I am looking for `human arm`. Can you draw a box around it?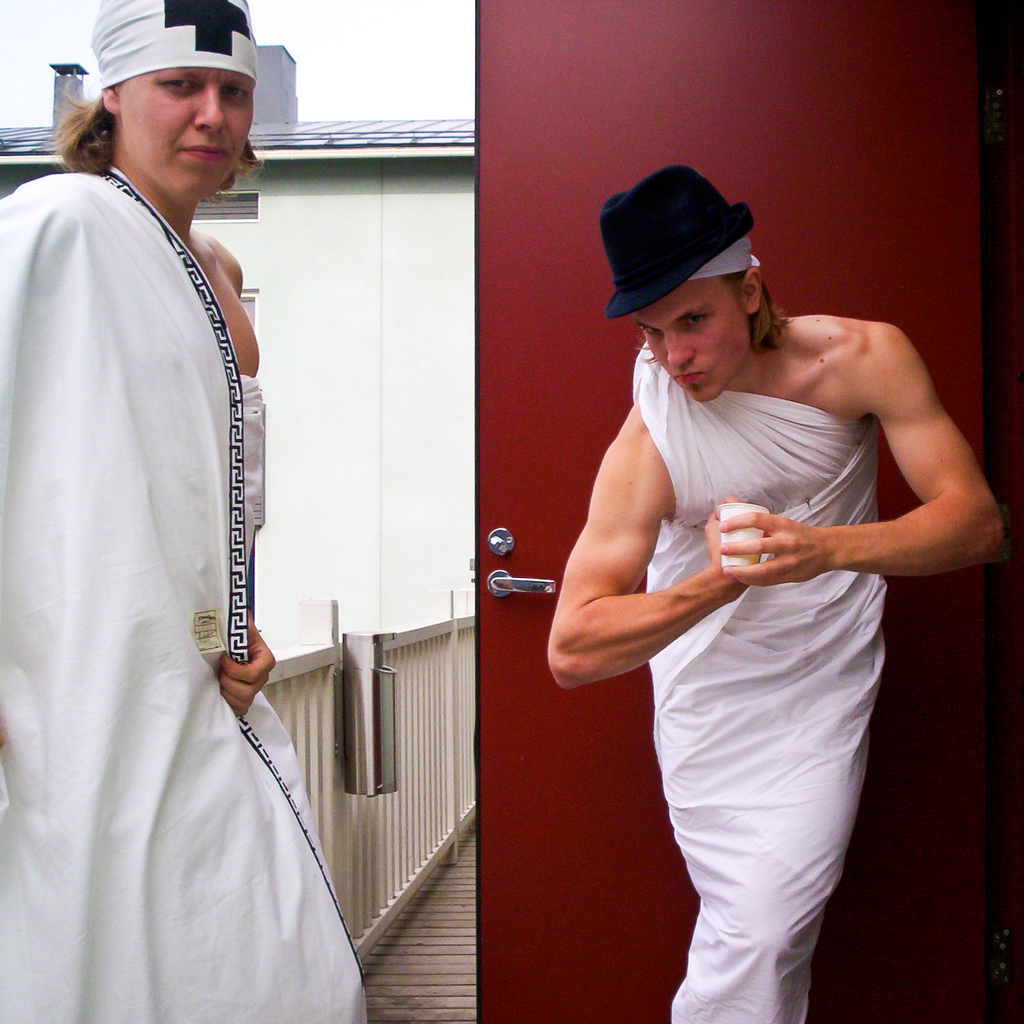
Sure, the bounding box is rect(0, 176, 92, 852).
